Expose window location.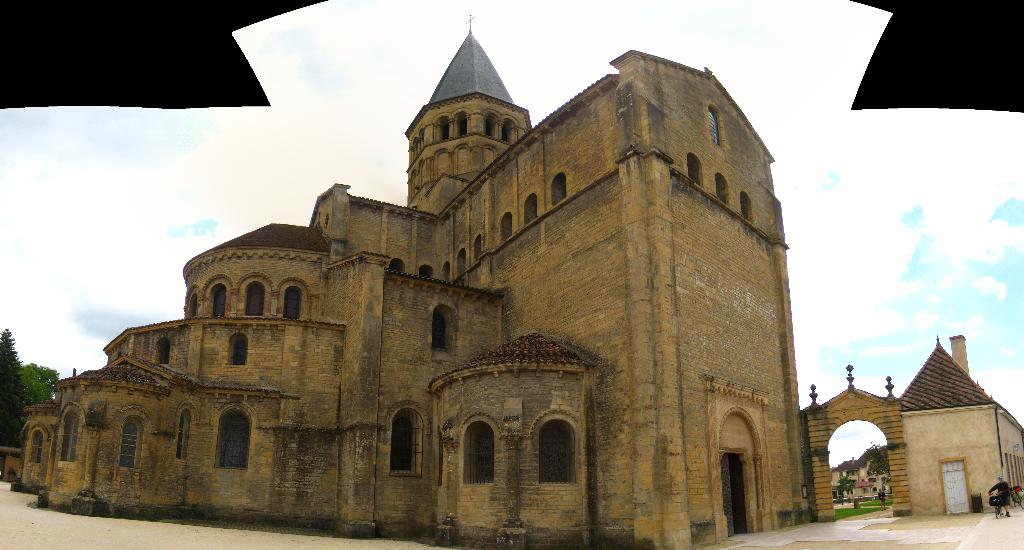
Exposed at 435:117:449:143.
